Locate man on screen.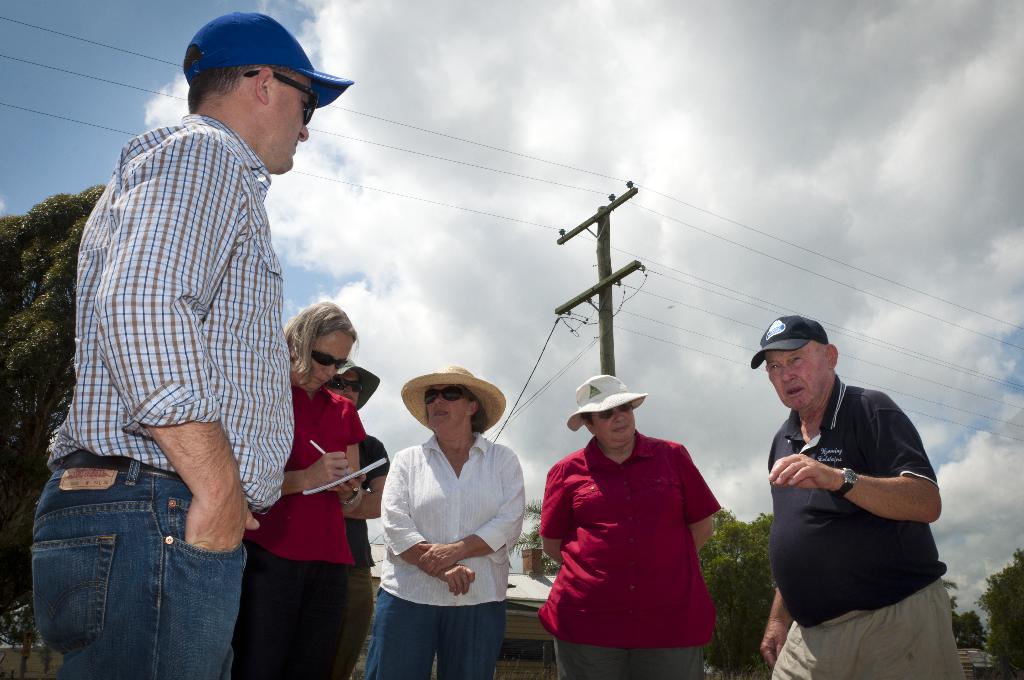
On screen at 752, 326, 961, 677.
